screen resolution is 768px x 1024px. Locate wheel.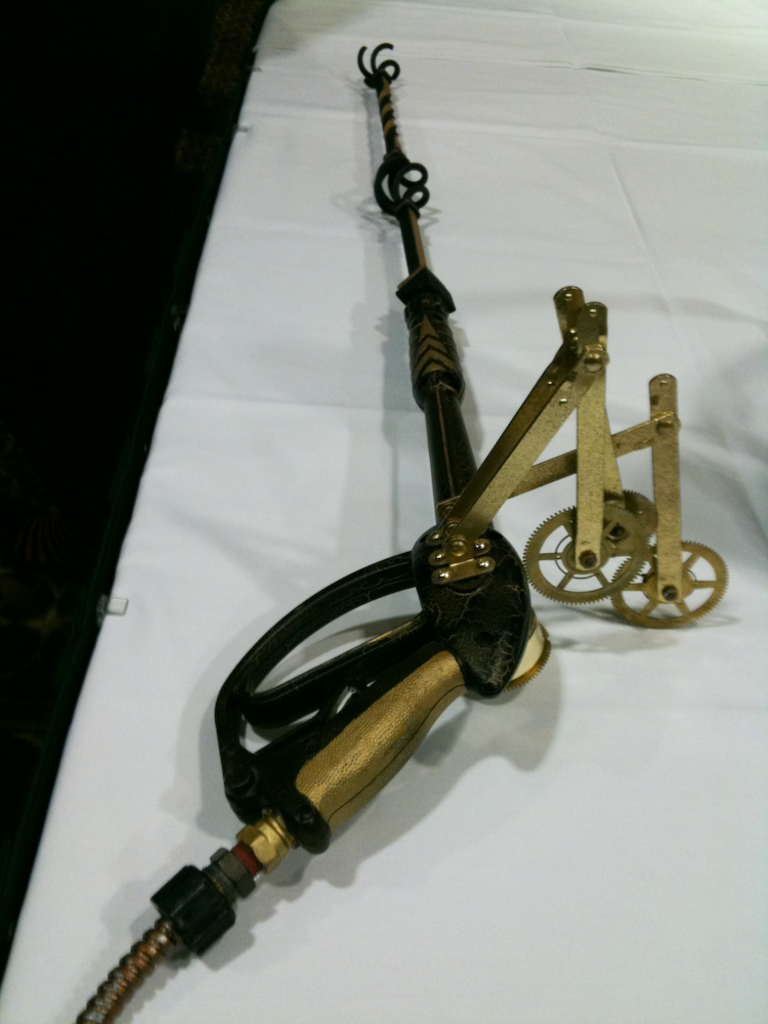
{"x1": 518, "y1": 508, "x2": 650, "y2": 603}.
